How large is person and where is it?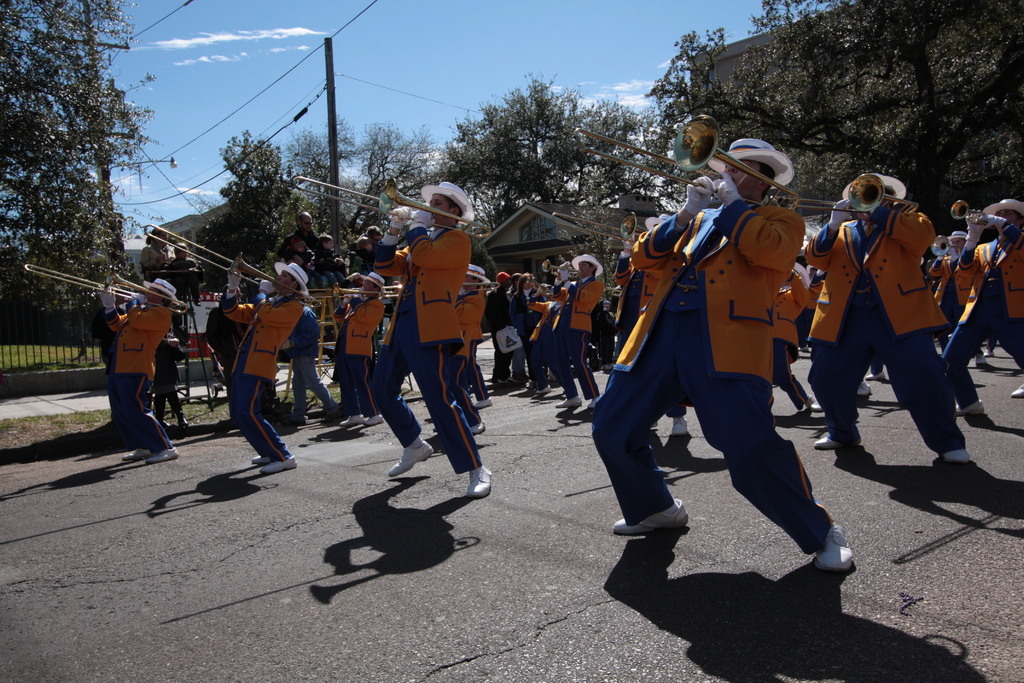
Bounding box: [left=140, top=229, right=173, bottom=286].
